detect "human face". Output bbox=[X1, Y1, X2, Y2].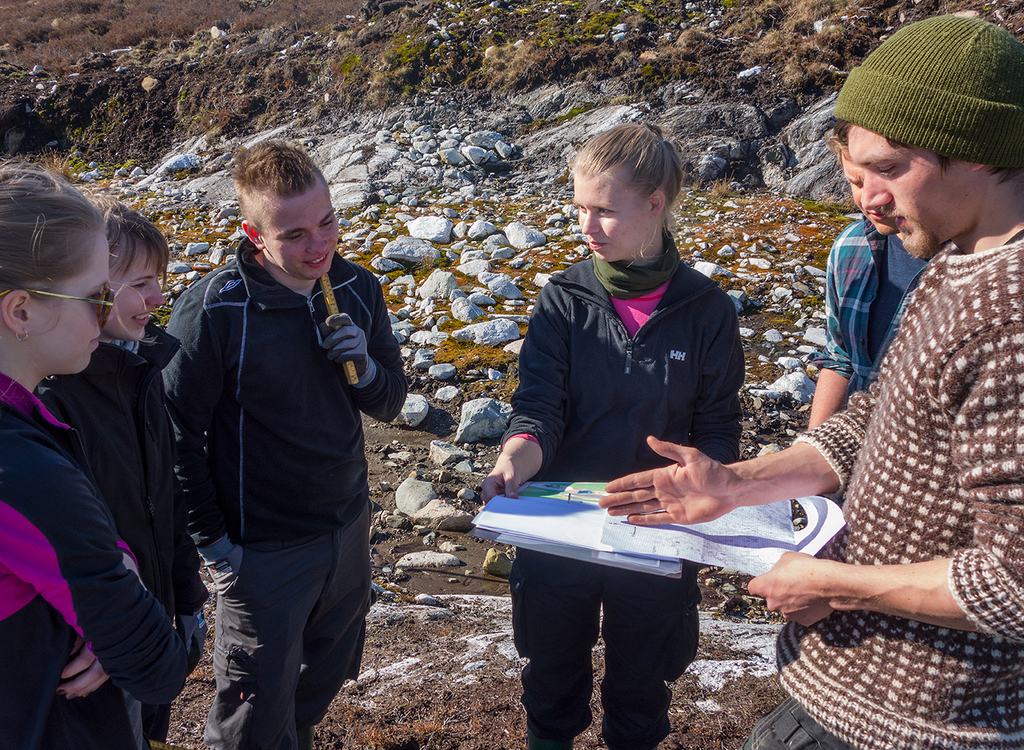
bbox=[260, 179, 342, 286].
